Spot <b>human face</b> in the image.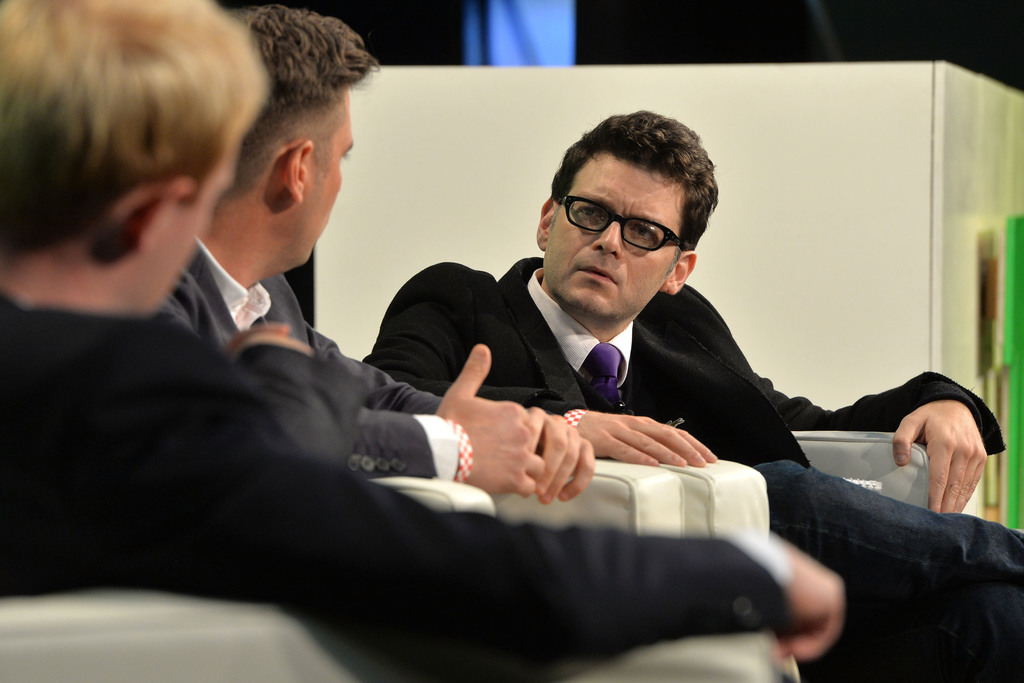
<b>human face</b> found at select_region(543, 154, 682, 314).
